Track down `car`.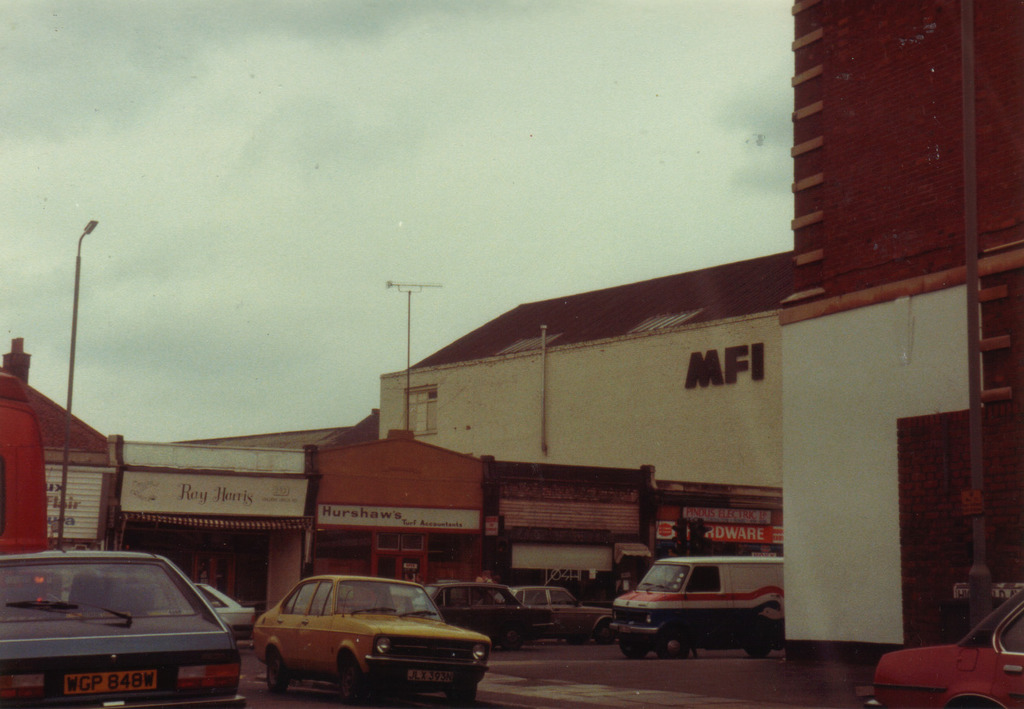
Tracked to detection(0, 544, 243, 708).
